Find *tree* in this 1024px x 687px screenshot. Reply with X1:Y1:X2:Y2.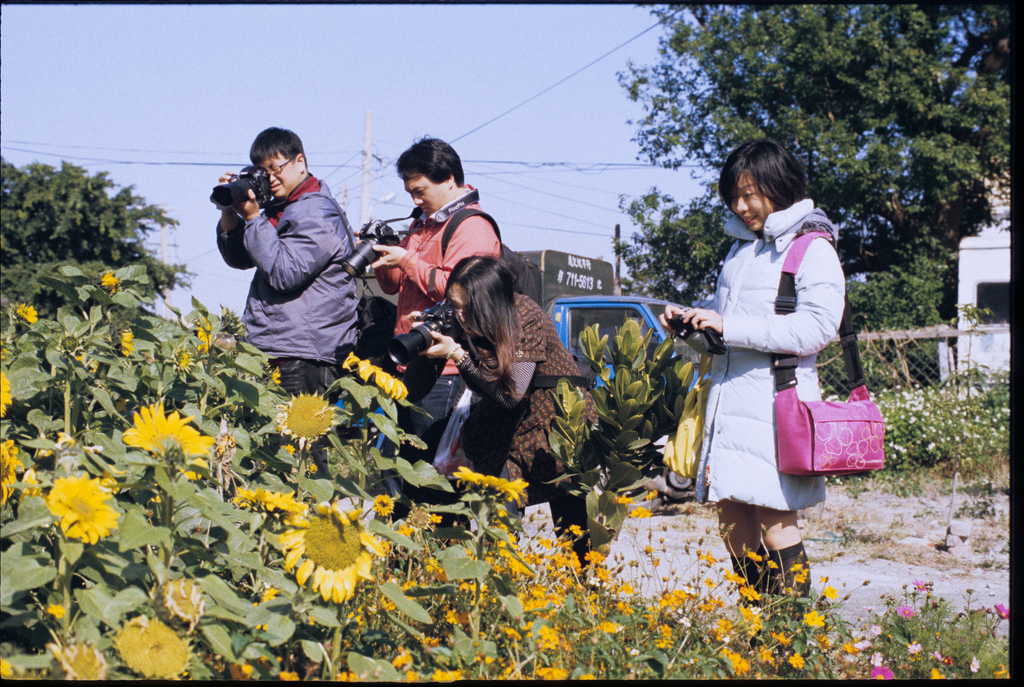
0:152:203:349.
